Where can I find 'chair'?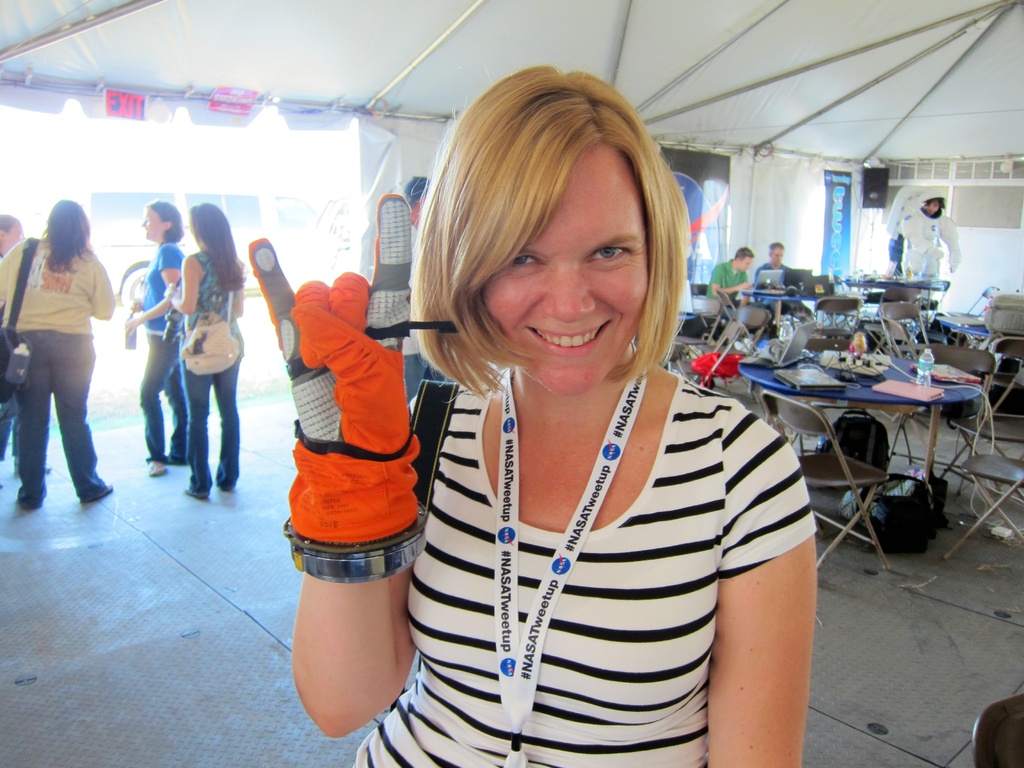
You can find it at left=945, top=369, right=1023, bottom=496.
